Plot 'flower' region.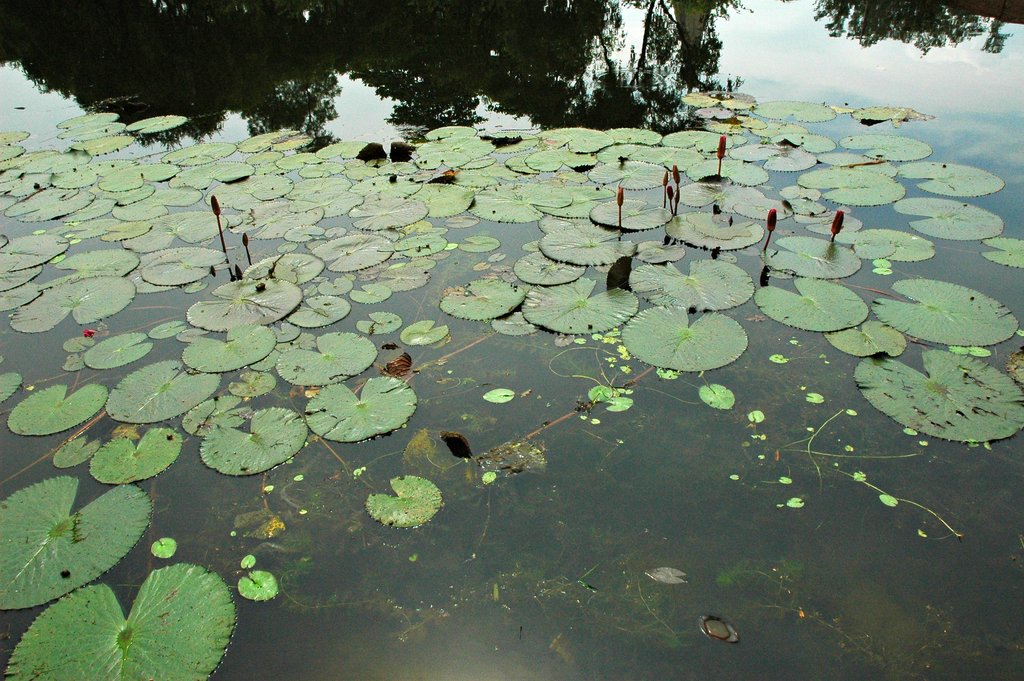
Plotted at <region>84, 330, 95, 340</region>.
